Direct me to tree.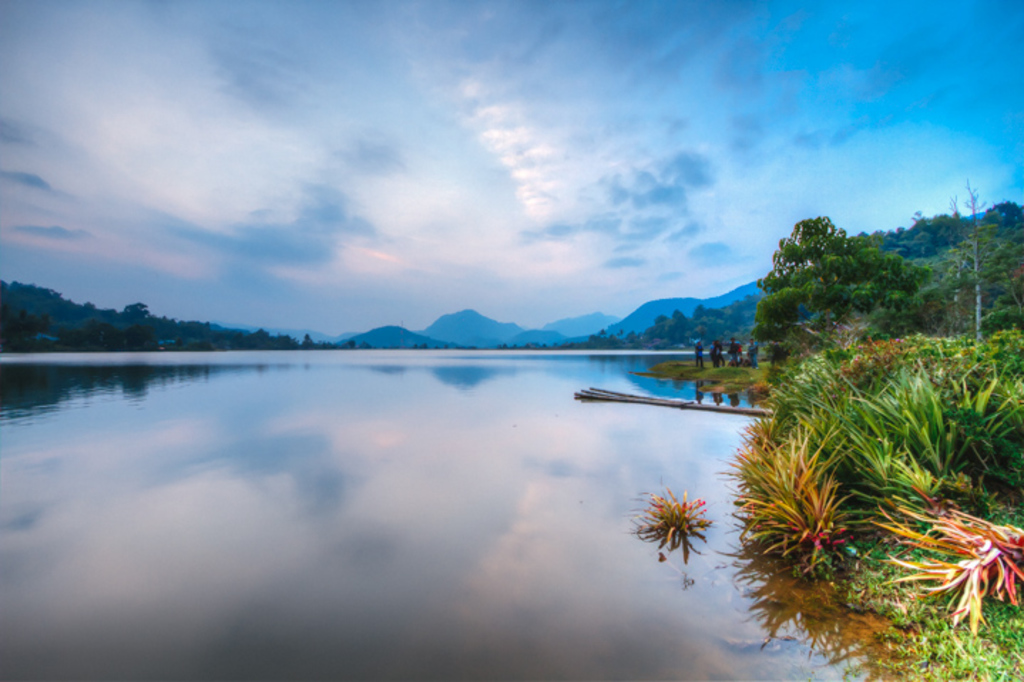
Direction: BBox(667, 303, 695, 340).
